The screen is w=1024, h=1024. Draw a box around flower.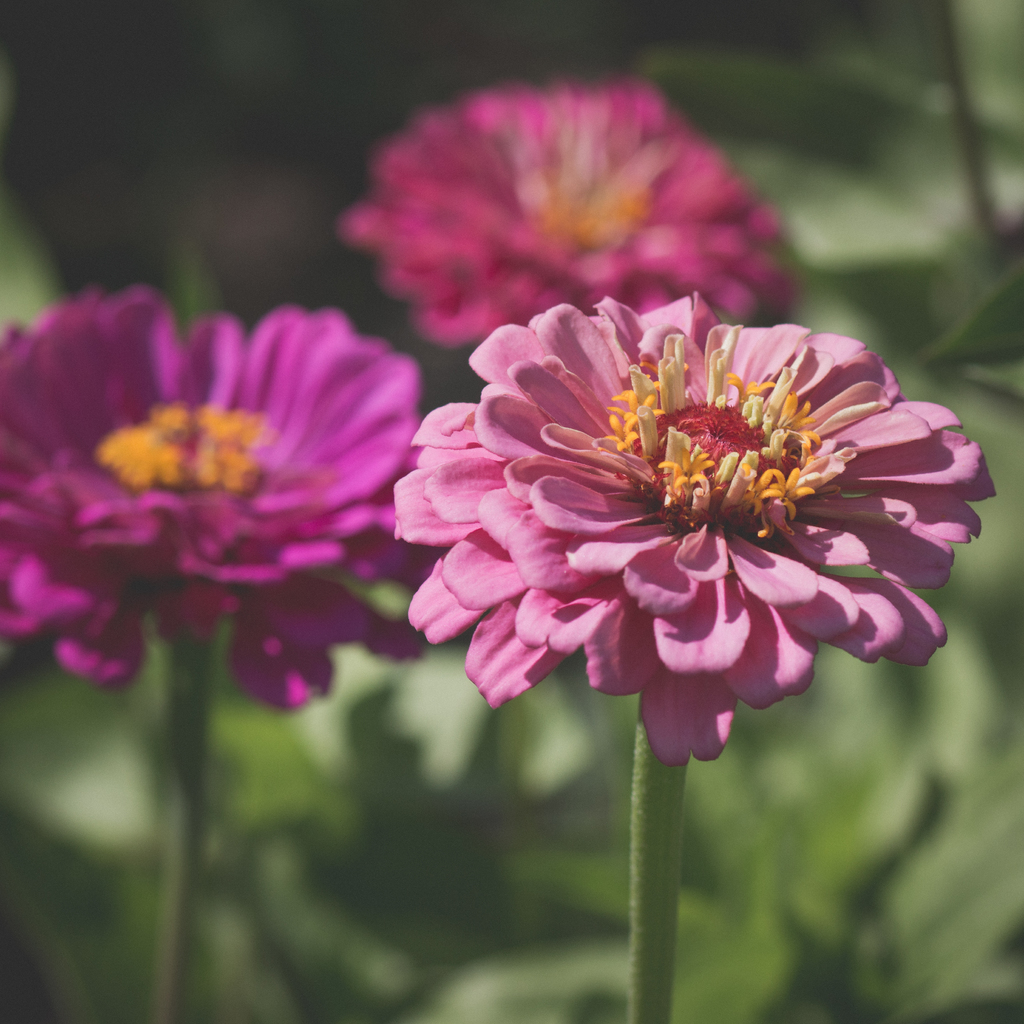
l=337, t=74, r=791, b=345.
